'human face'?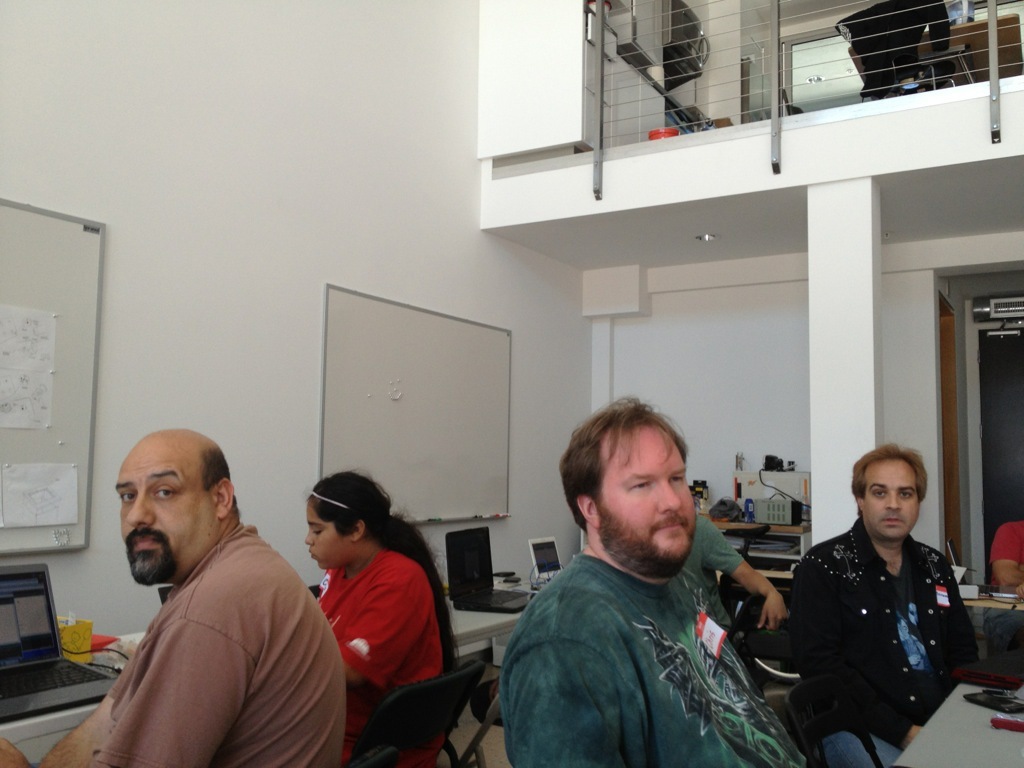
(left=594, top=427, right=696, bottom=568)
